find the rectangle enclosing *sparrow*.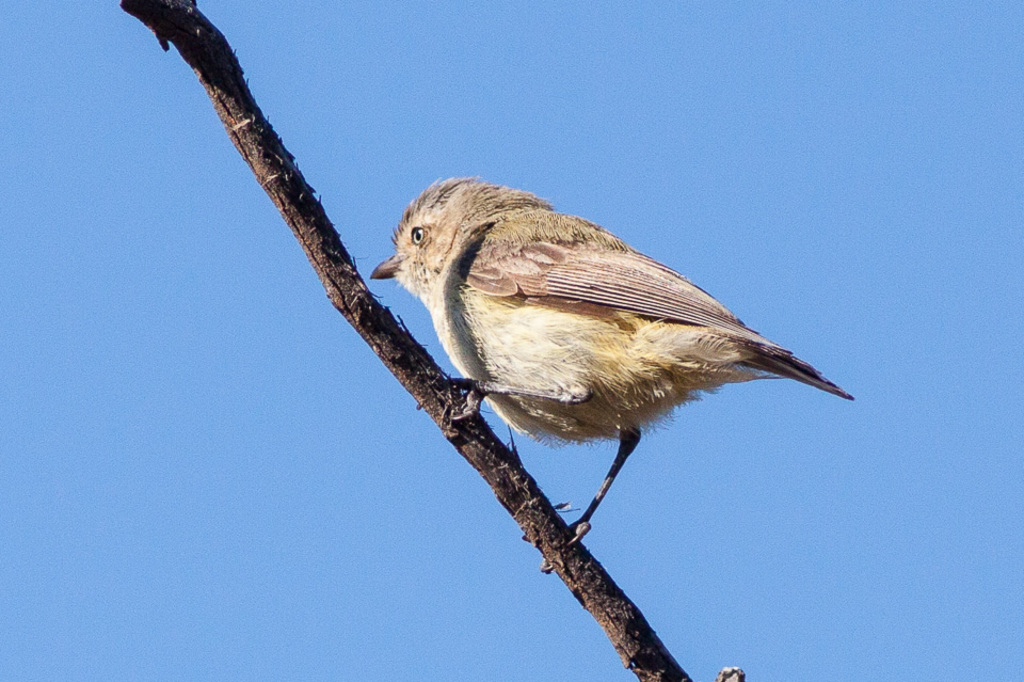
367,173,852,545.
